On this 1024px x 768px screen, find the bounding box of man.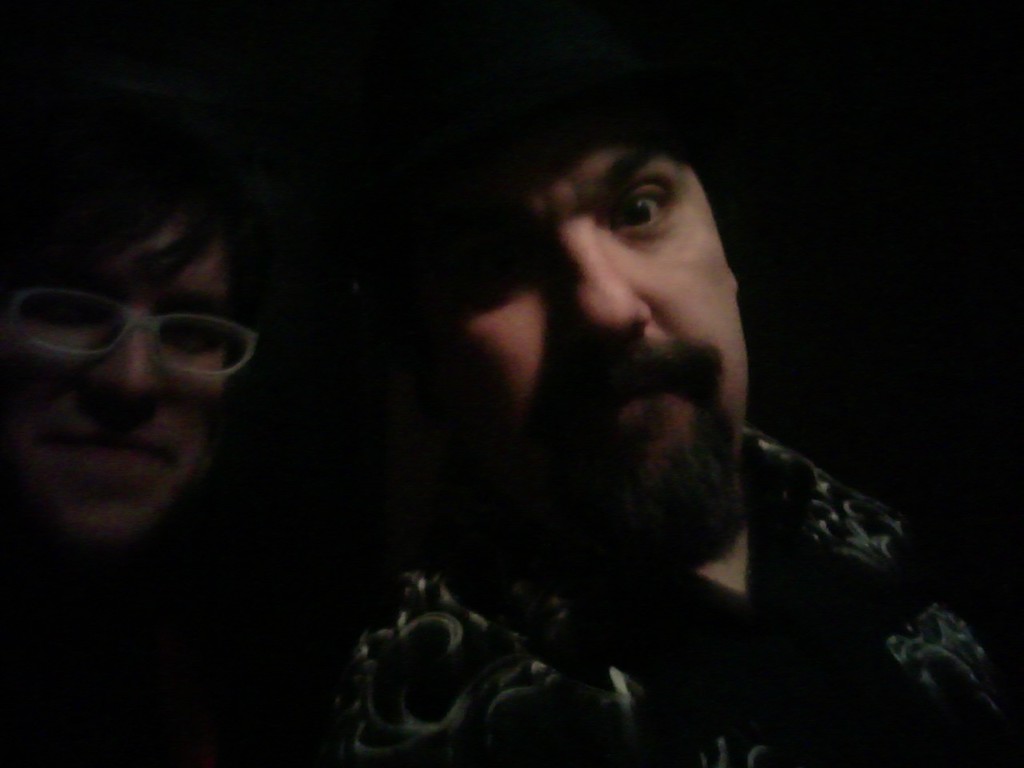
Bounding box: (left=279, top=99, right=924, bottom=738).
